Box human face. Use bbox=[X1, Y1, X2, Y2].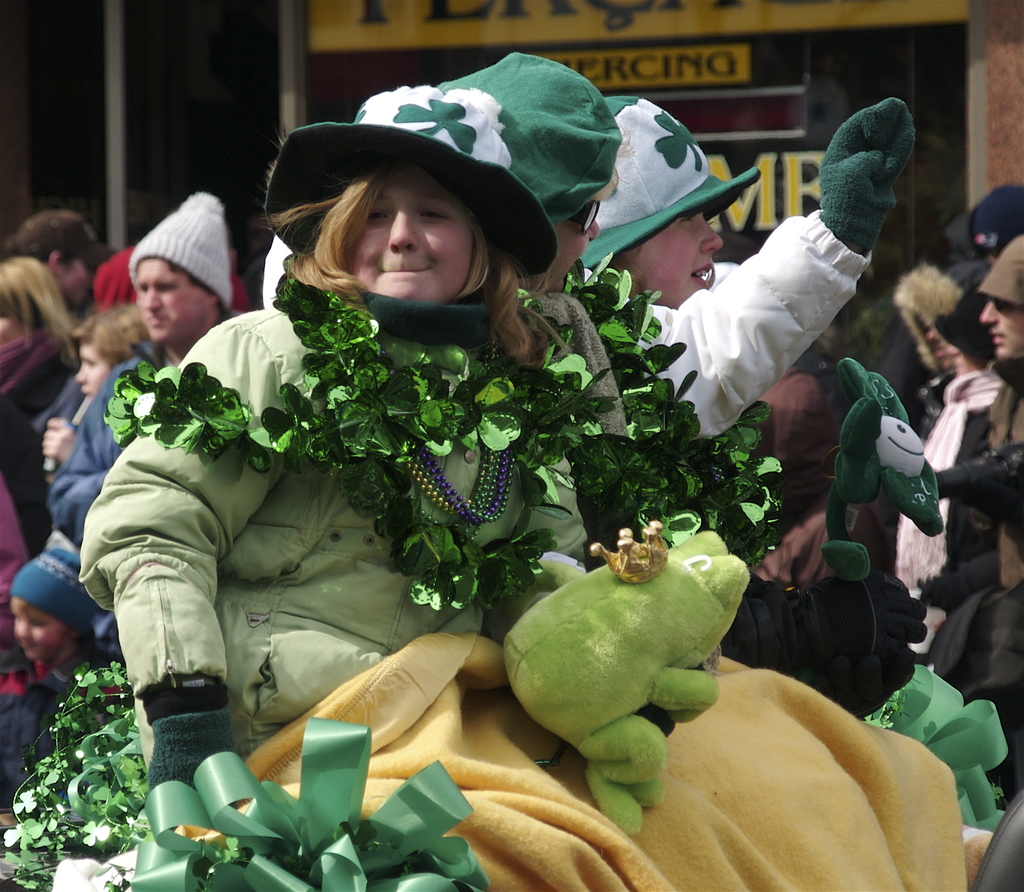
bbox=[980, 297, 1023, 360].
